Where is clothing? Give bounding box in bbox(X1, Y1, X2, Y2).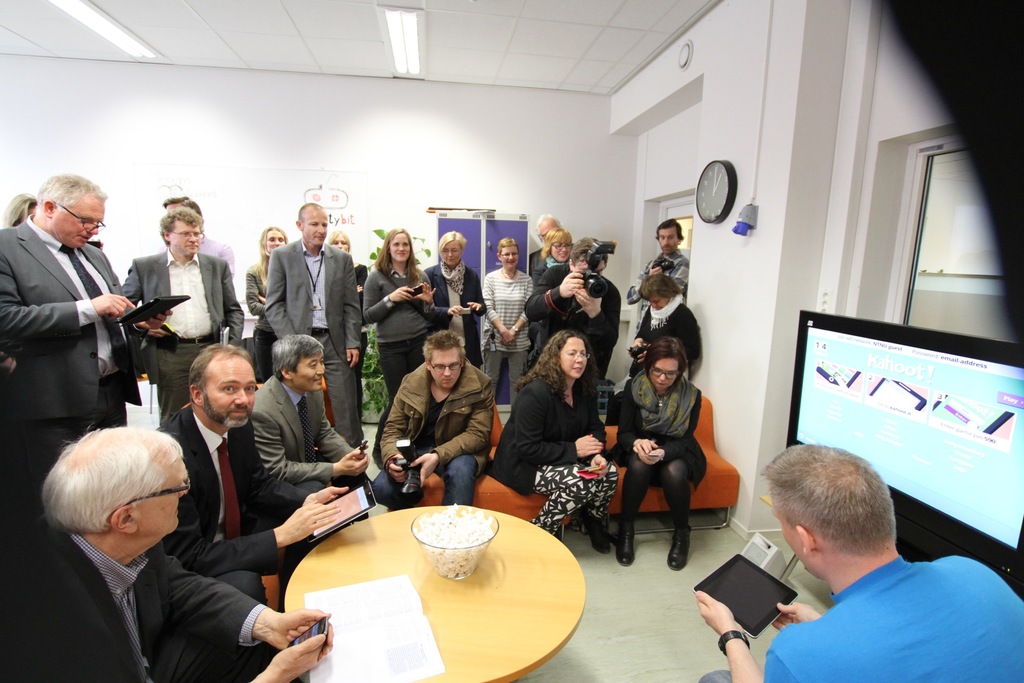
bbox(527, 263, 620, 369).
